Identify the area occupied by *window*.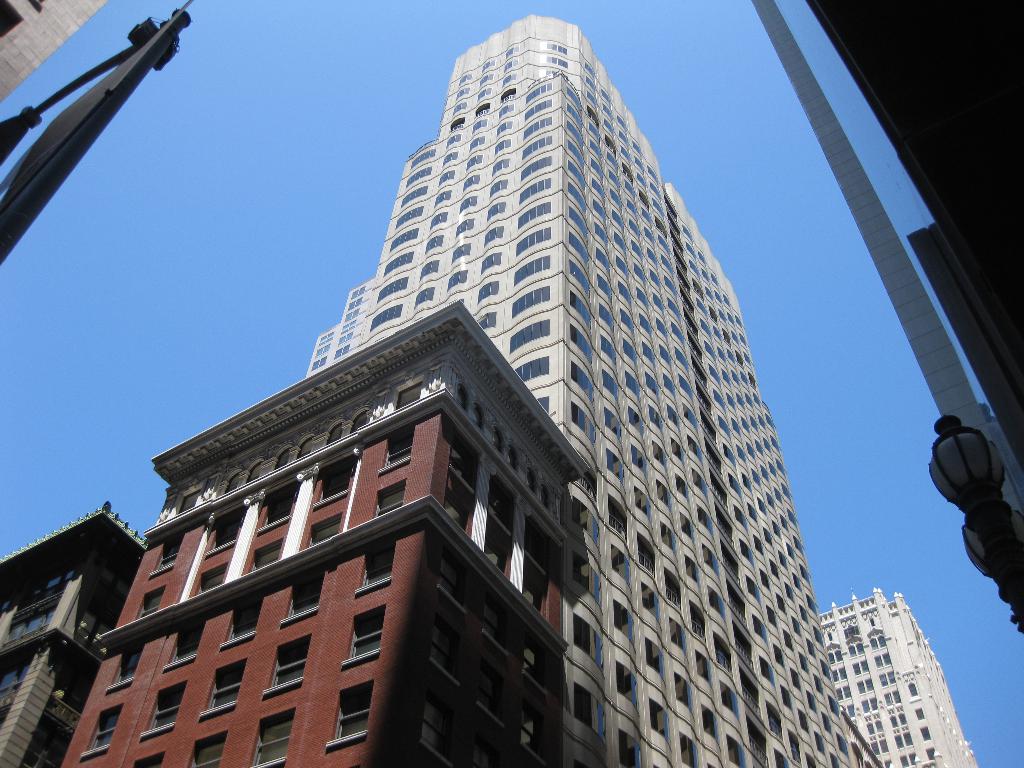
Area: (451,433,477,494).
